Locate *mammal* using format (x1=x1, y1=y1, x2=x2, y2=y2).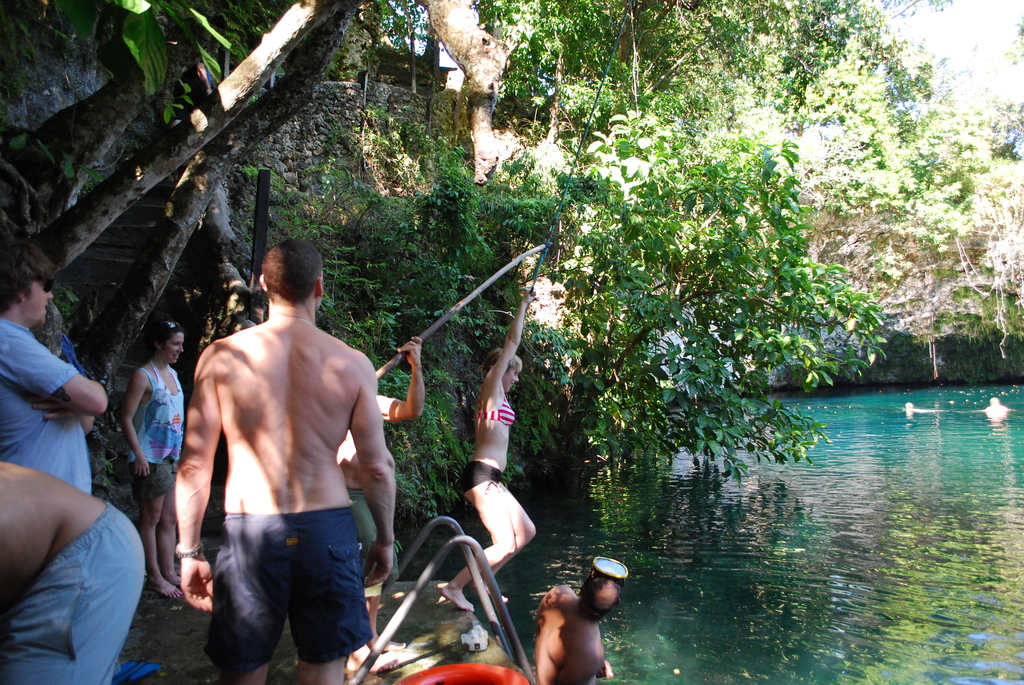
(x1=333, y1=333, x2=422, y2=669).
